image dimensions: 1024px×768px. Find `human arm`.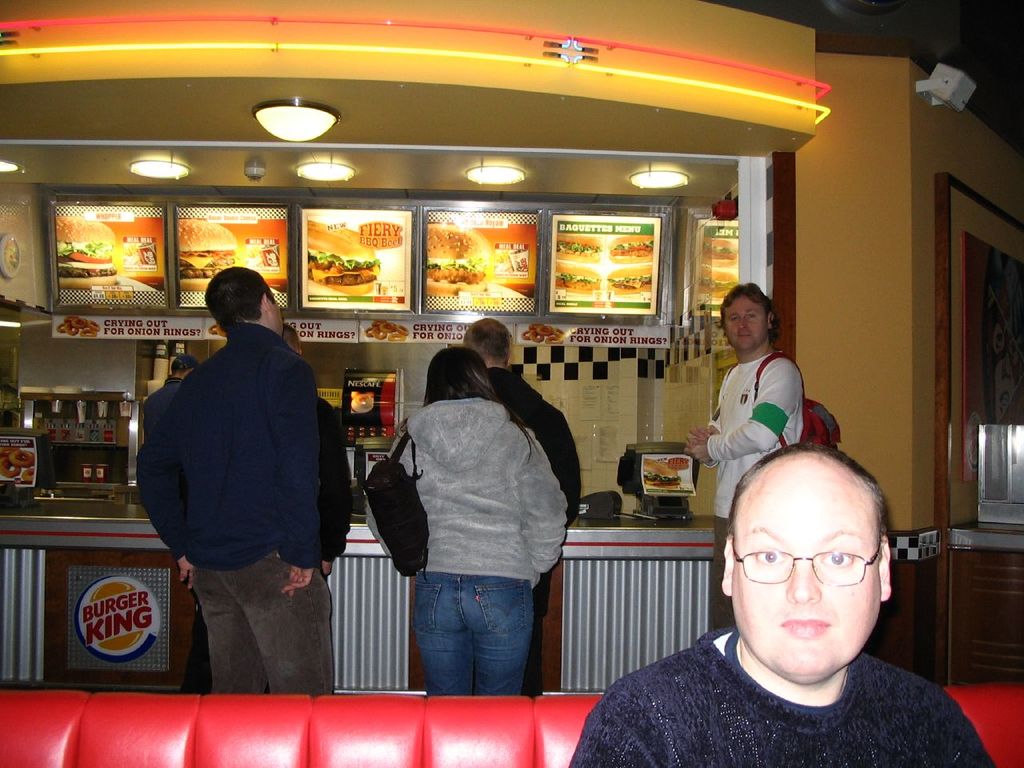
[320, 402, 352, 578].
